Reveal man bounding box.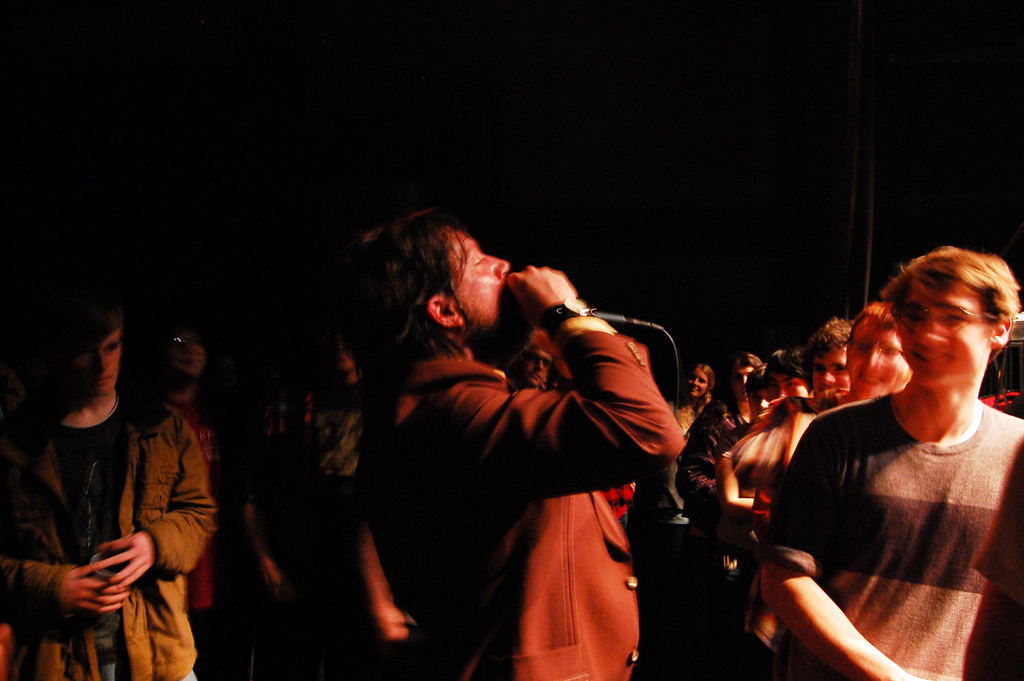
Revealed: detection(147, 308, 291, 680).
